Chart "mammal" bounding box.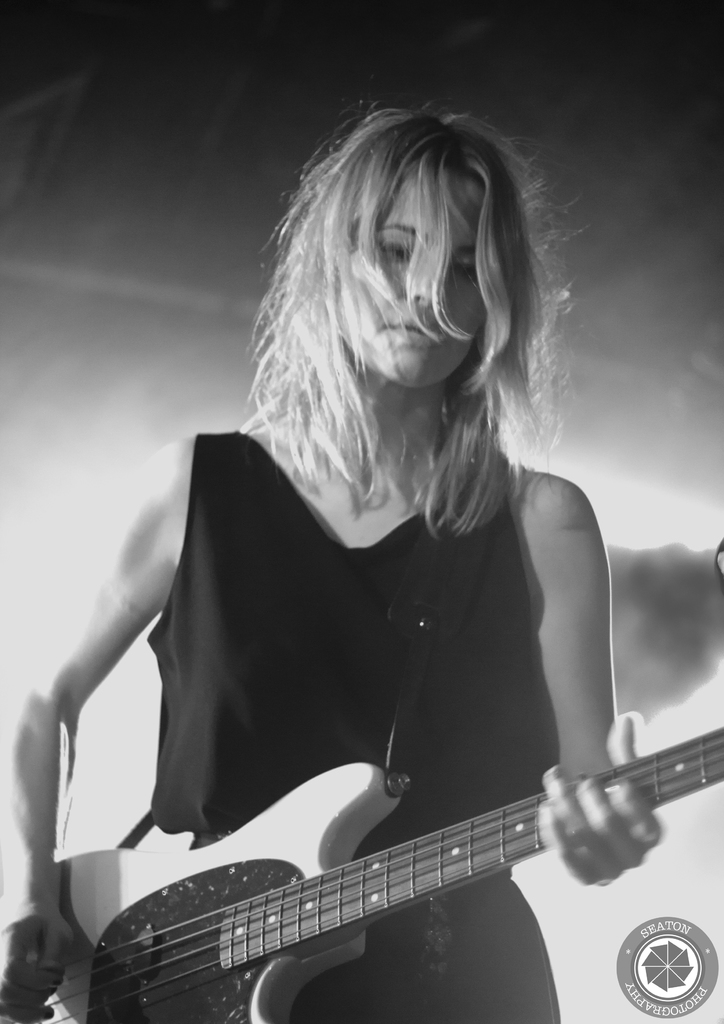
Charted: box(1, 99, 666, 1023).
